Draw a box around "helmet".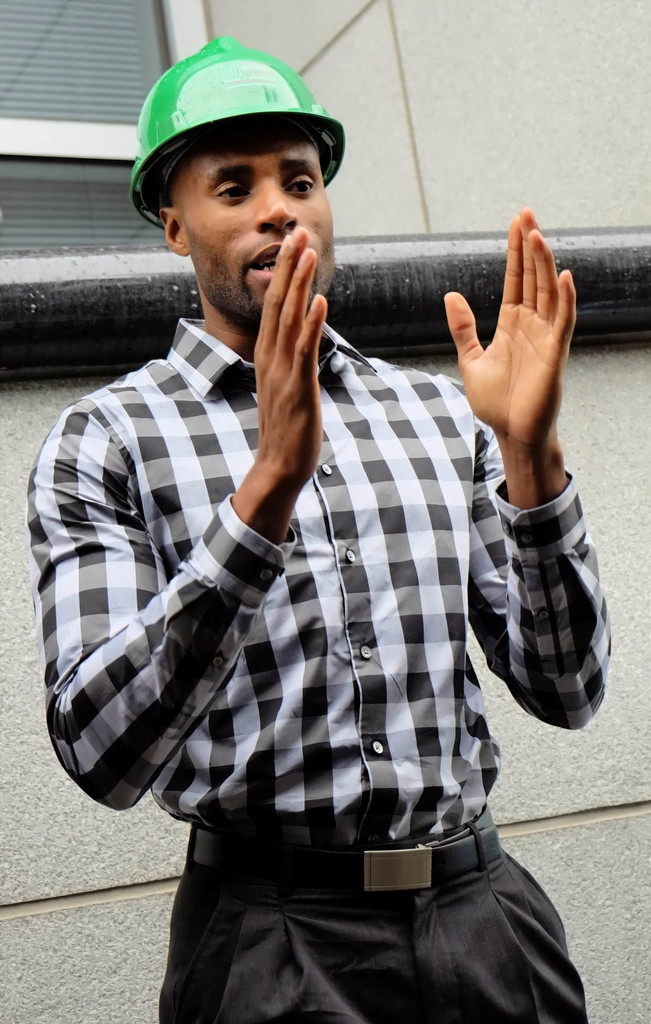
l=128, t=38, r=338, b=230.
